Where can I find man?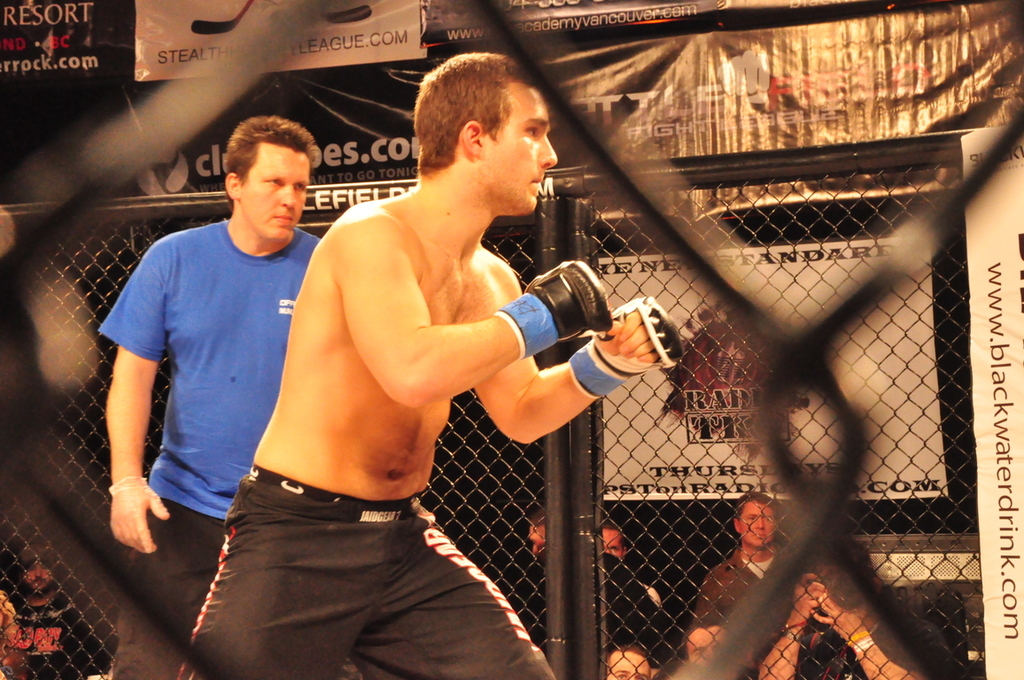
You can find it at left=527, top=510, right=548, bottom=562.
